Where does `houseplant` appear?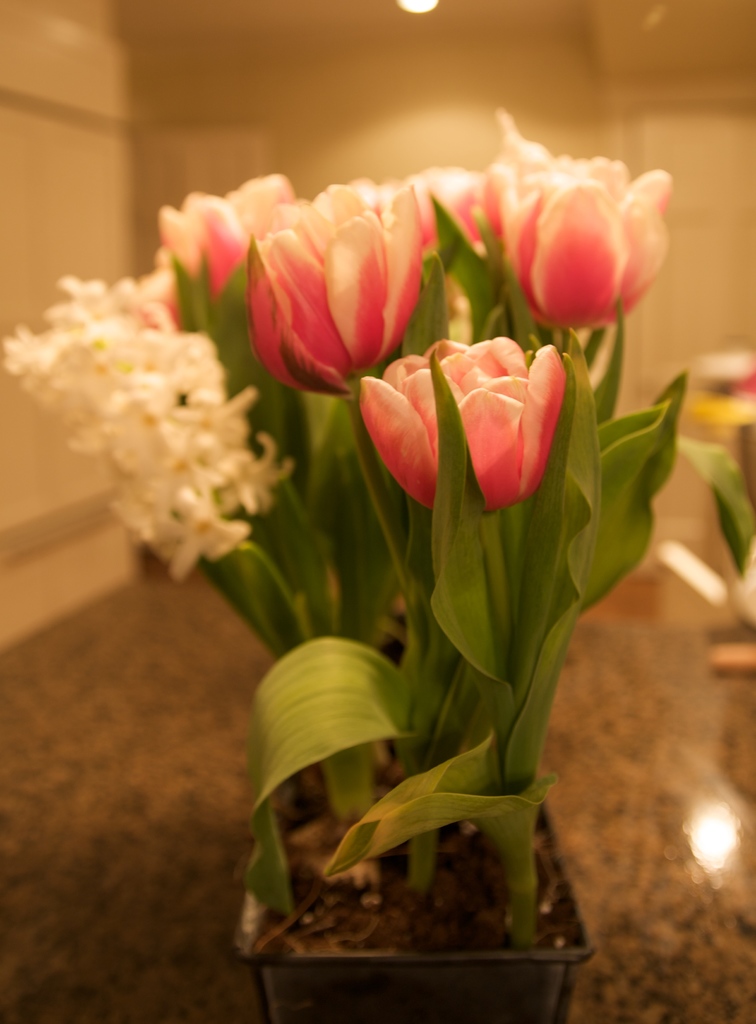
Appears at locate(0, 99, 696, 1023).
